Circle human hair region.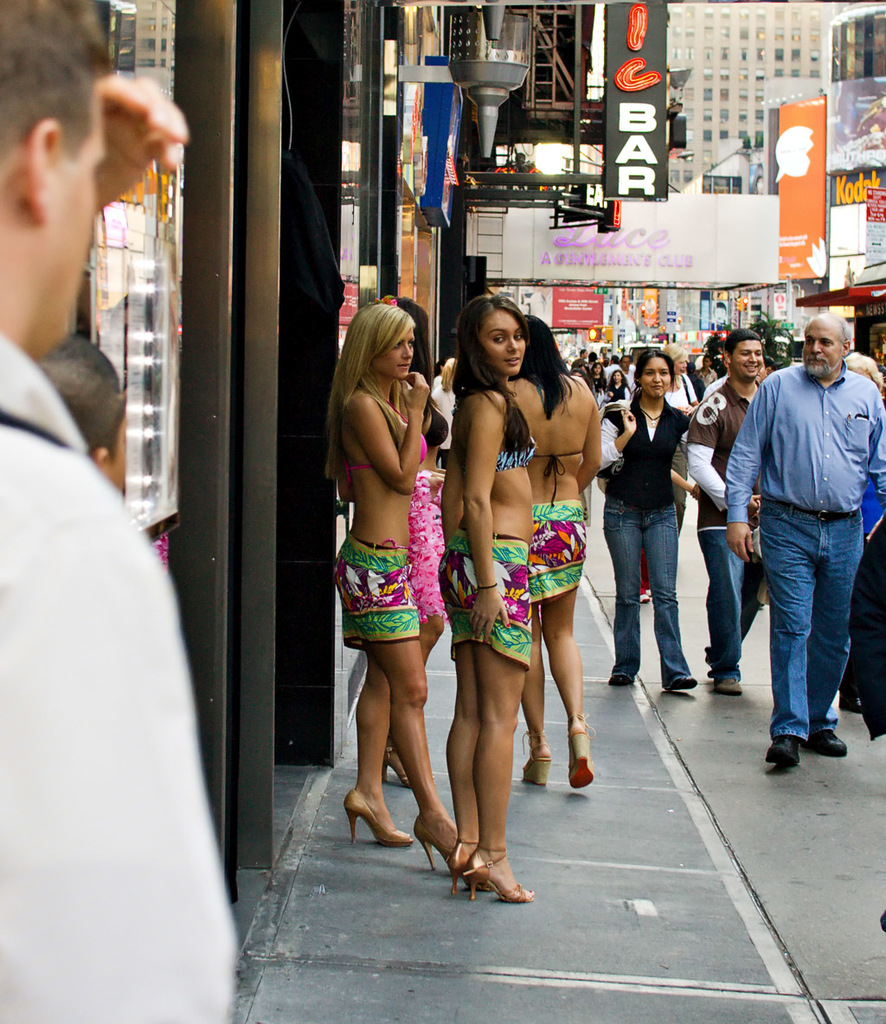
Region: x1=625, y1=348, x2=679, y2=413.
